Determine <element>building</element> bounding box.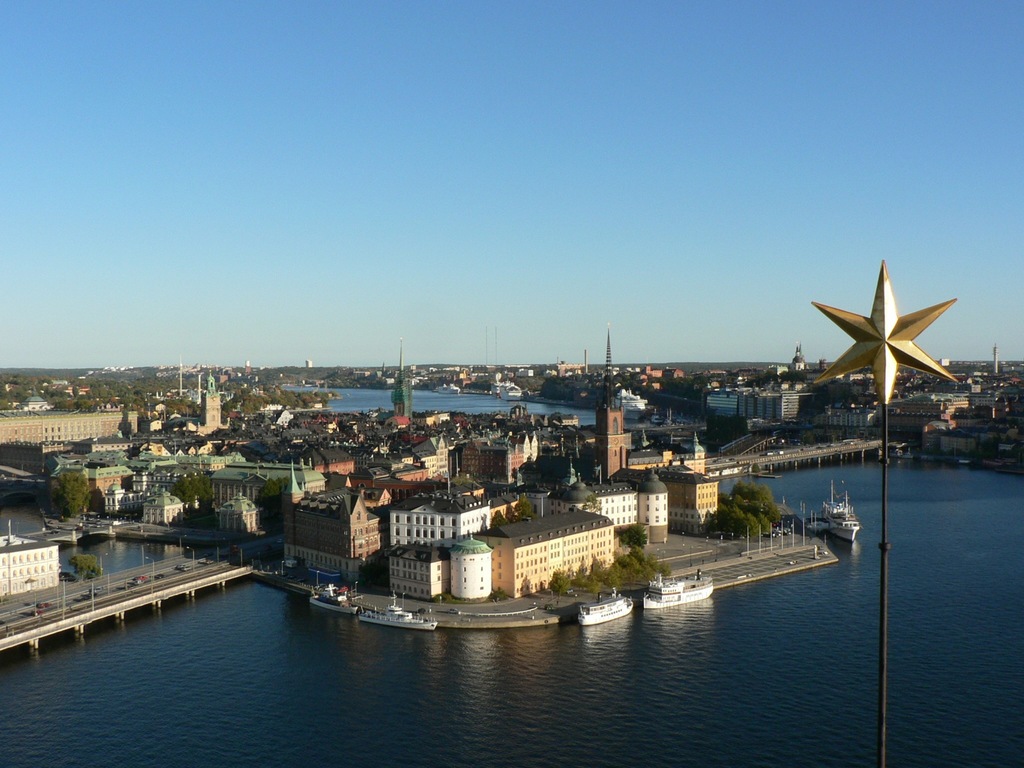
Determined: (x1=282, y1=458, x2=380, y2=581).
